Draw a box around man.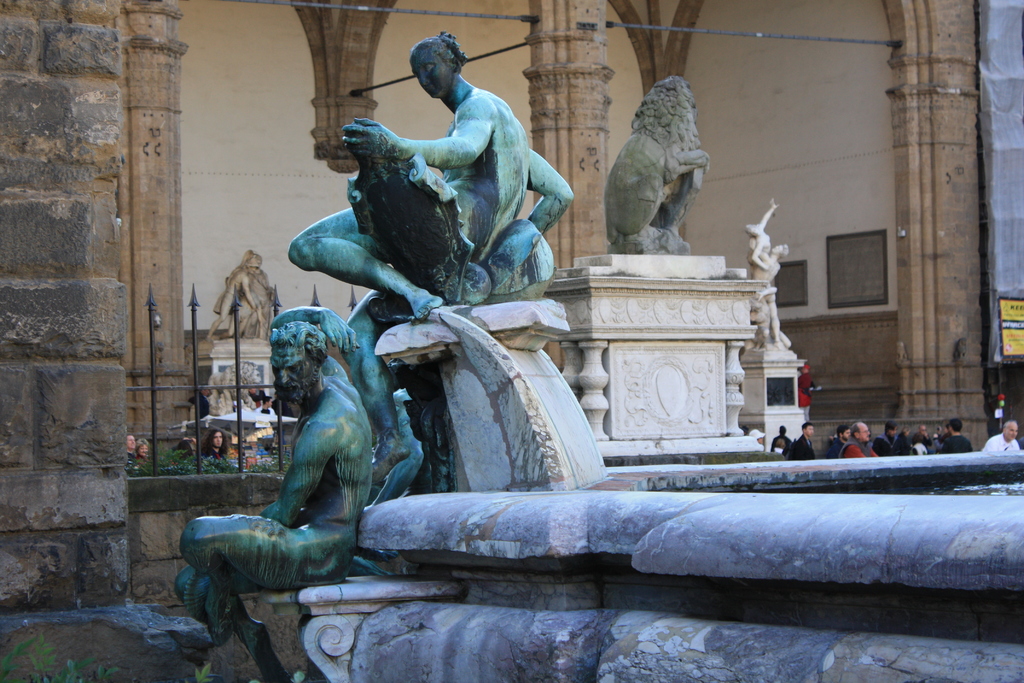
Rect(769, 425, 791, 452).
